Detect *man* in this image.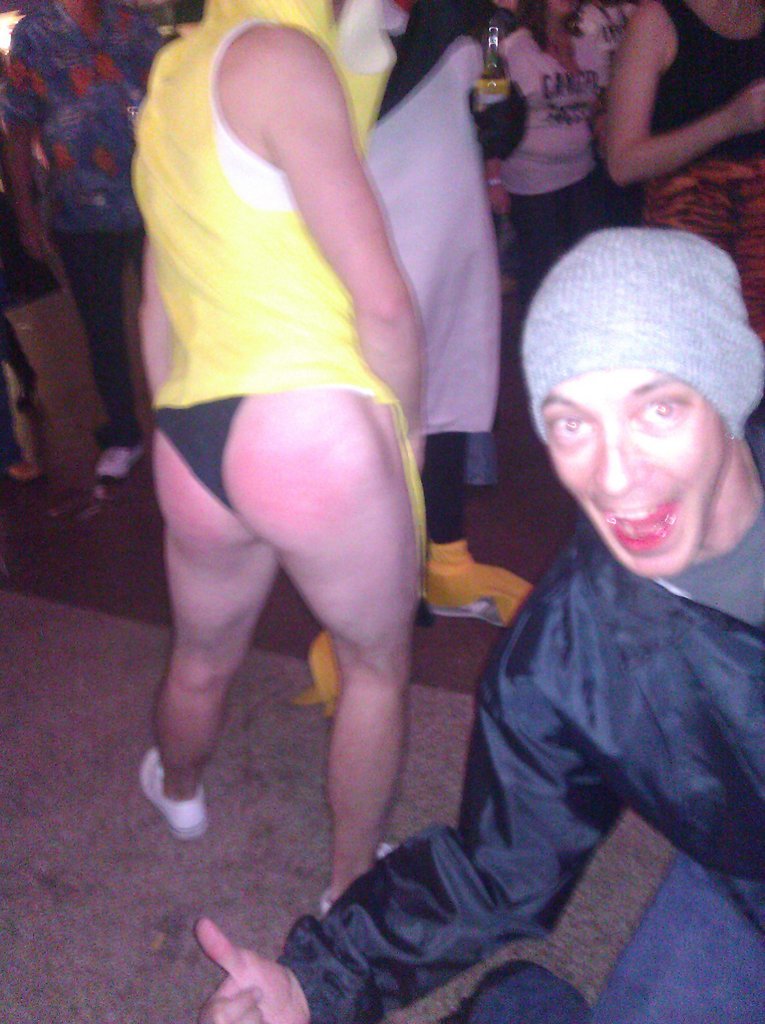
Detection: <region>315, 186, 764, 1006</region>.
